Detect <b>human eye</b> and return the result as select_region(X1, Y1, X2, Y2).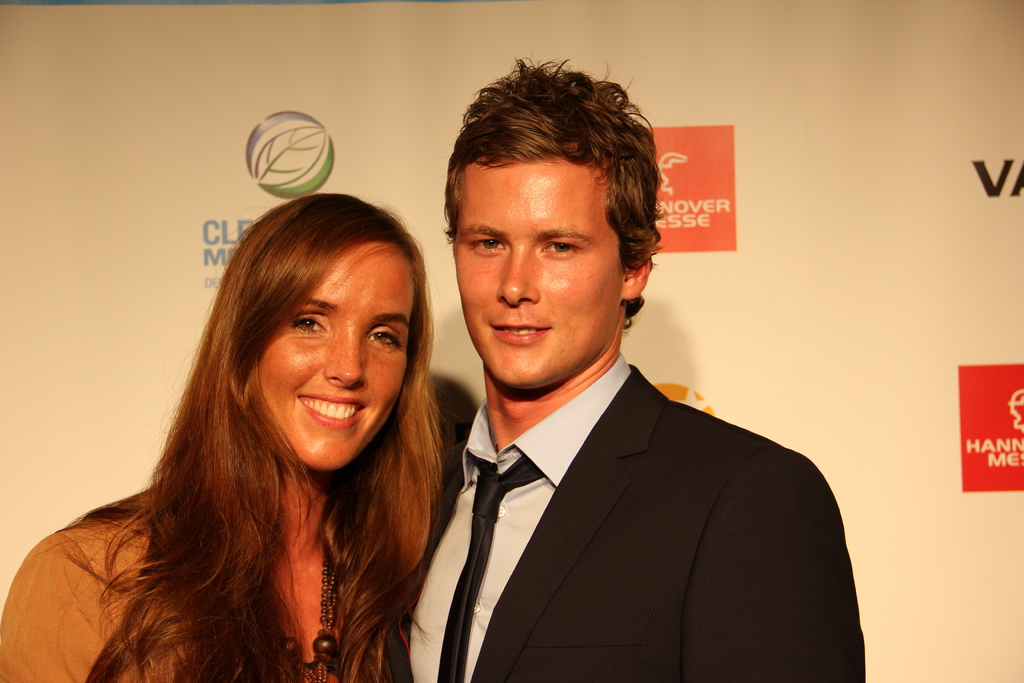
select_region(466, 233, 509, 257).
